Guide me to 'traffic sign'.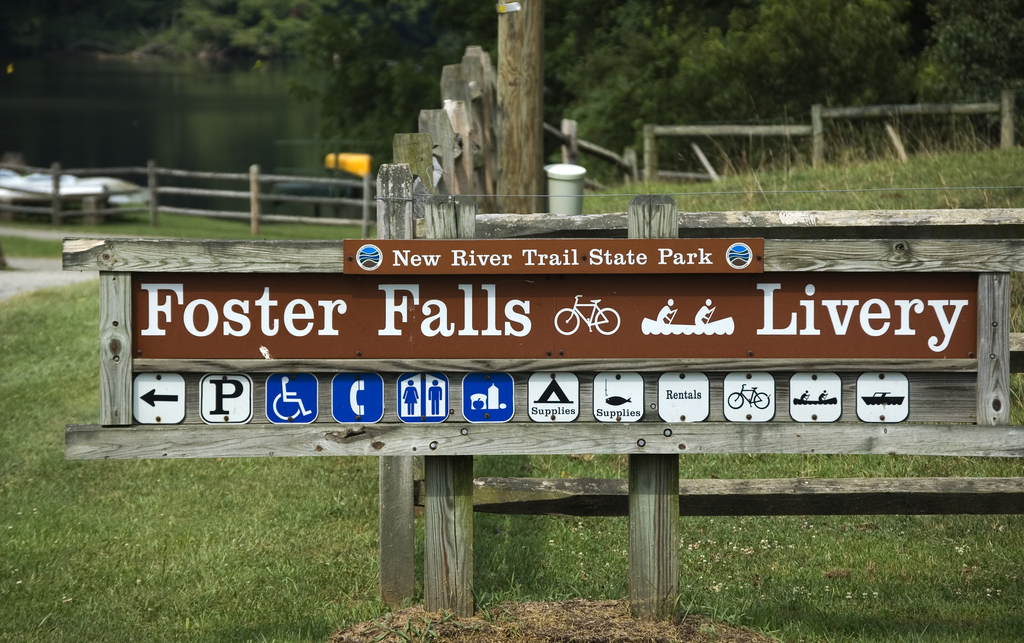
Guidance: [left=788, top=371, right=844, bottom=427].
